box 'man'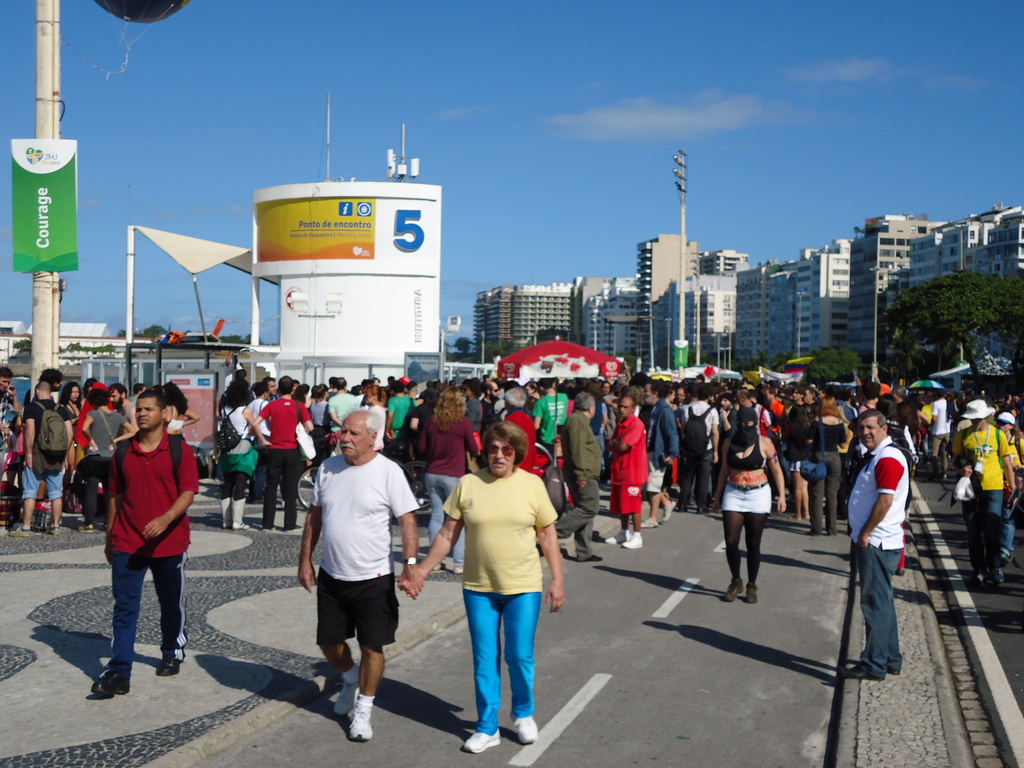
(677,388,722,513)
